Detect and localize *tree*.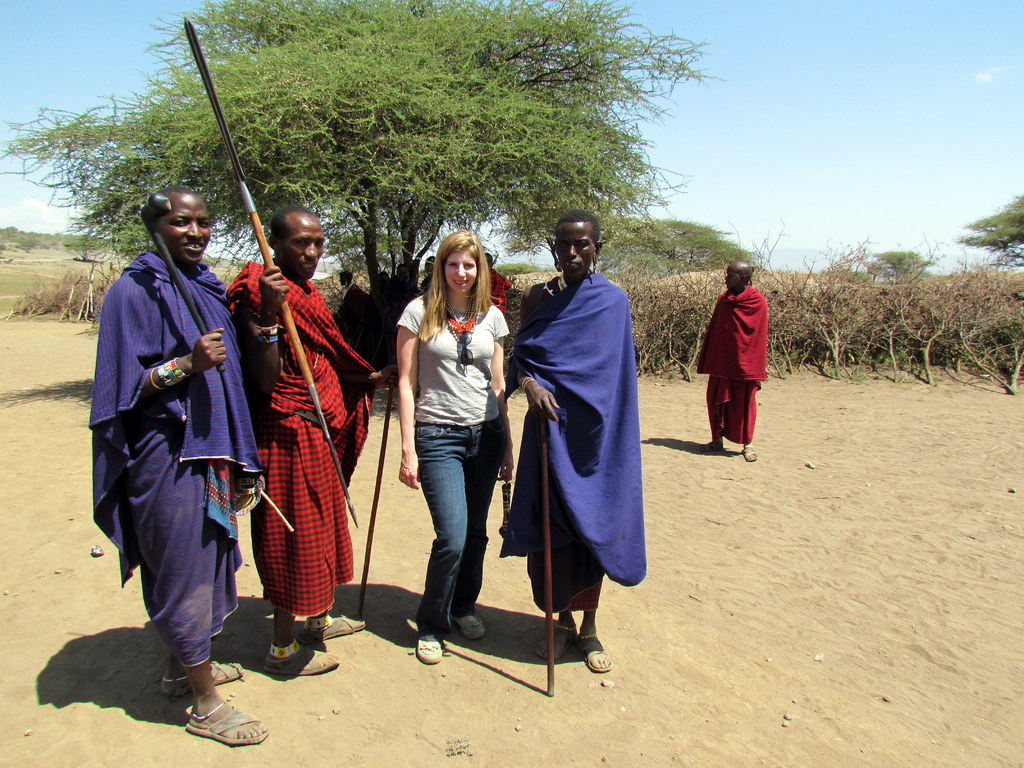
Localized at 868 249 936 281.
